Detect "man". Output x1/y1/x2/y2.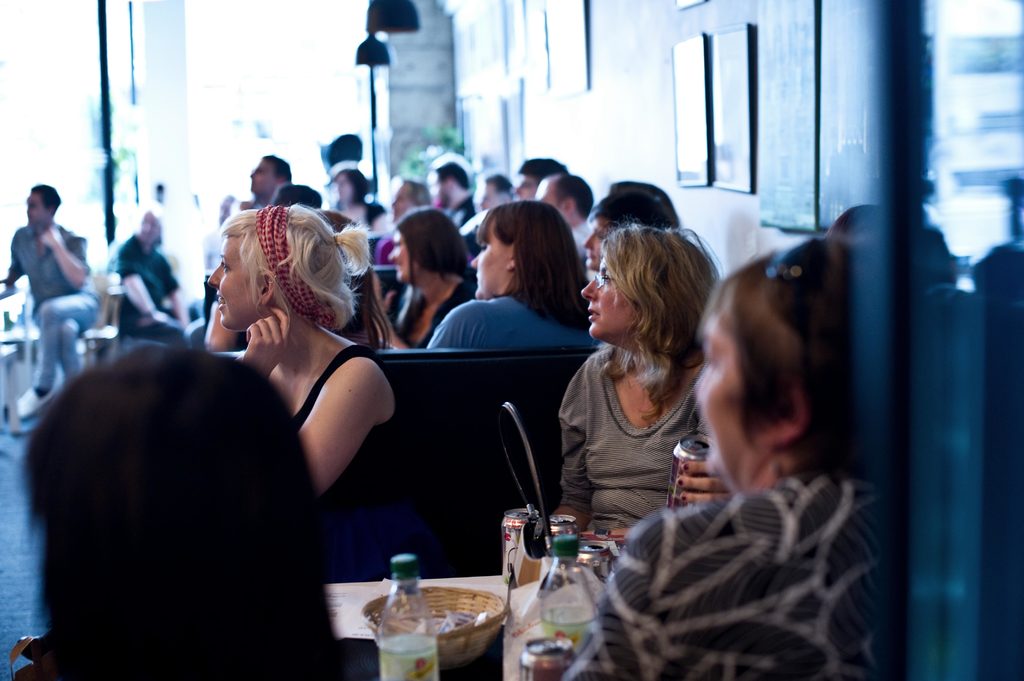
390/178/431/228.
